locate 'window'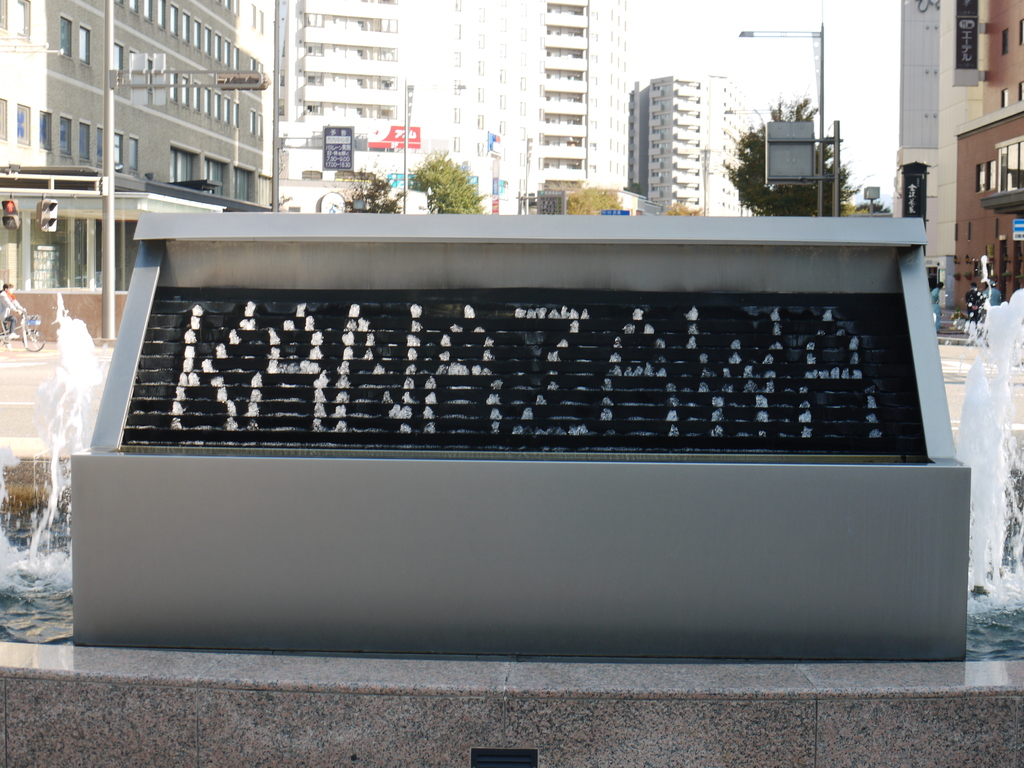
[x1=1016, y1=79, x2=1023, y2=99]
